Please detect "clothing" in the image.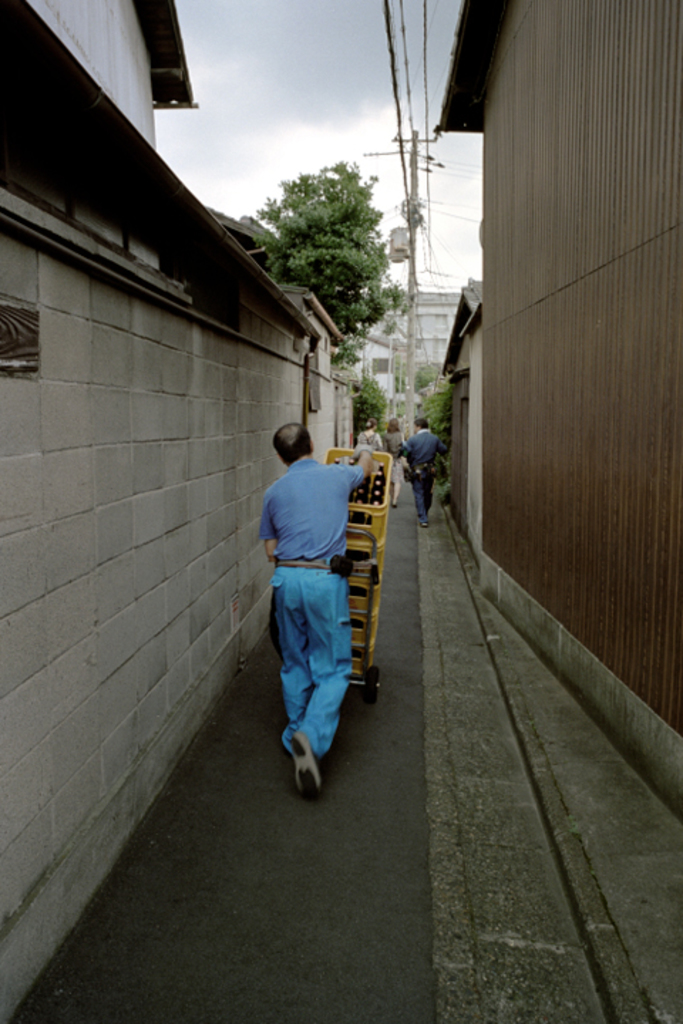
box(378, 428, 404, 481).
